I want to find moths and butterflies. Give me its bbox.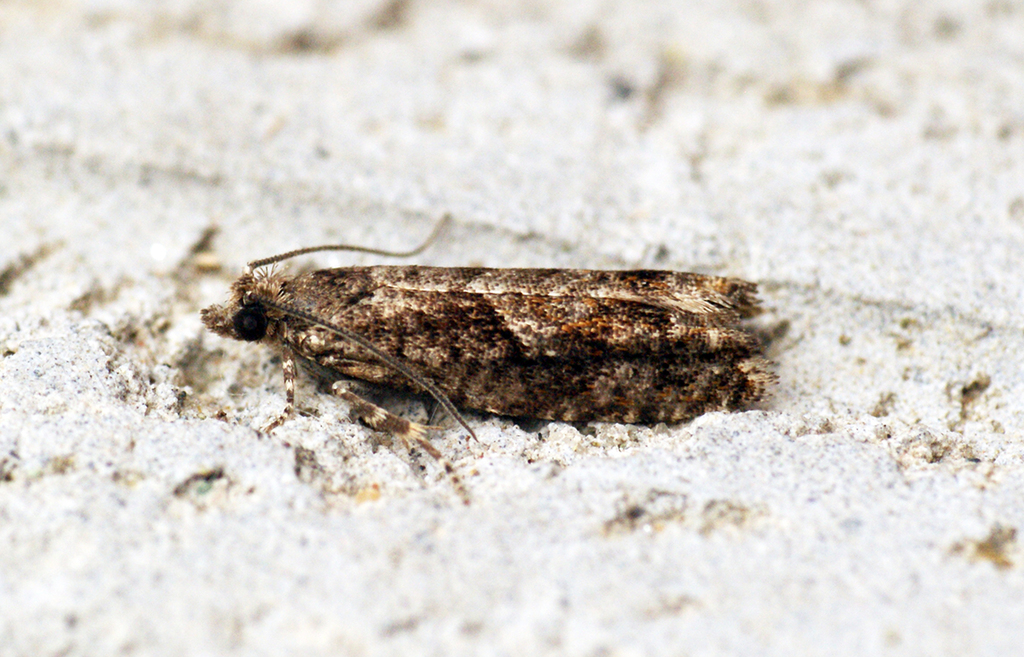
197,206,800,503.
